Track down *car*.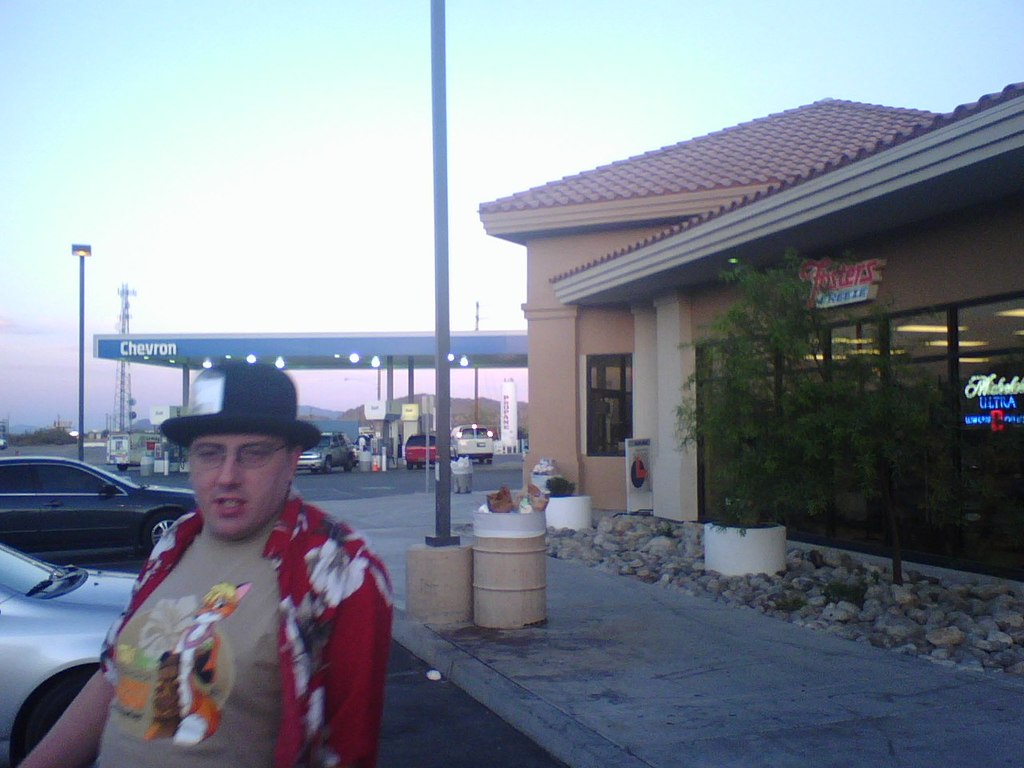
Tracked to 402:426:442:472.
